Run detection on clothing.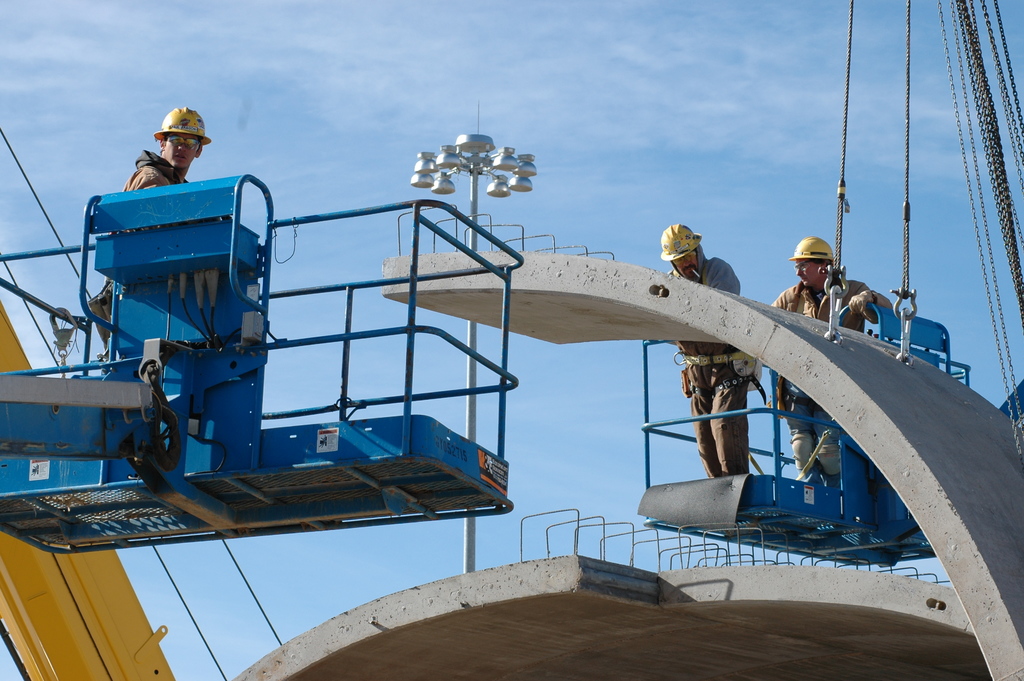
Result: box(761, 275, 890, 484).
